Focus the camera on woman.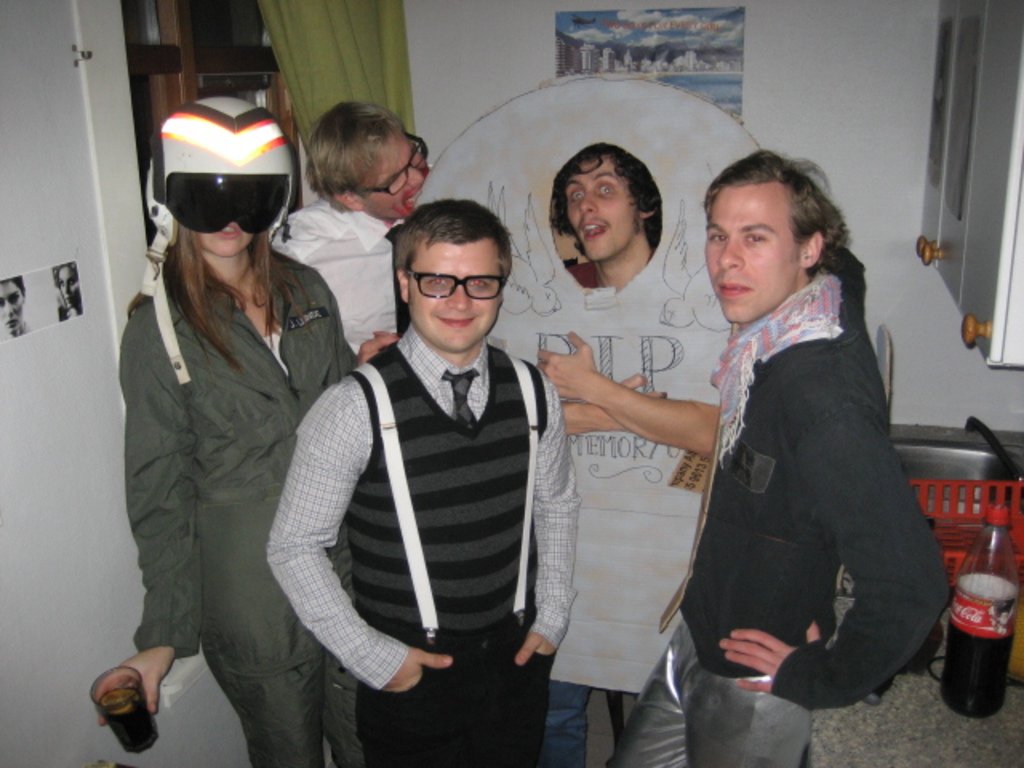
Focus region: region(109, 83, 352, 767).
